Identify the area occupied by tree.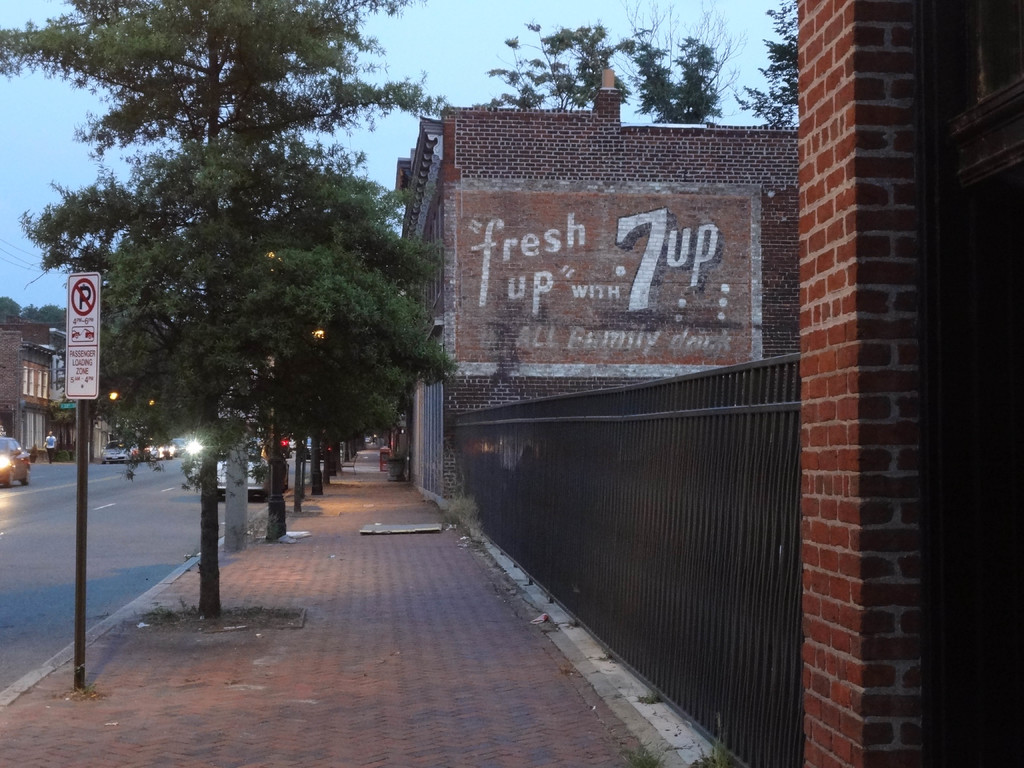
Area: <box>733,0,801,130</box>.
